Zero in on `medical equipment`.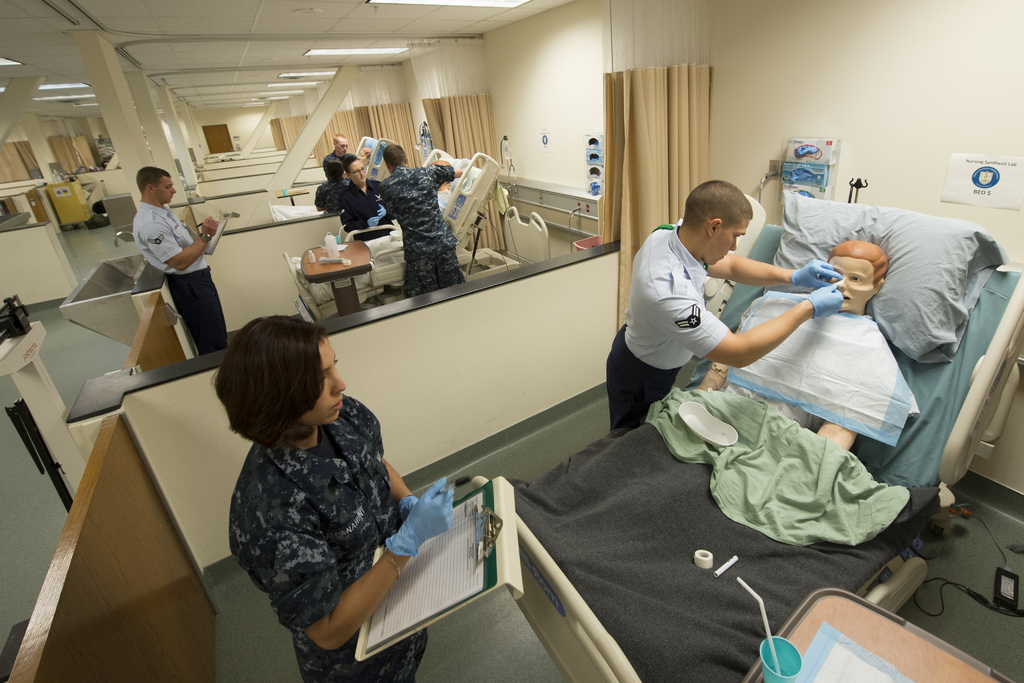
Zeroed in: (x1=472, y1=188, x2=1023, y2=682).
